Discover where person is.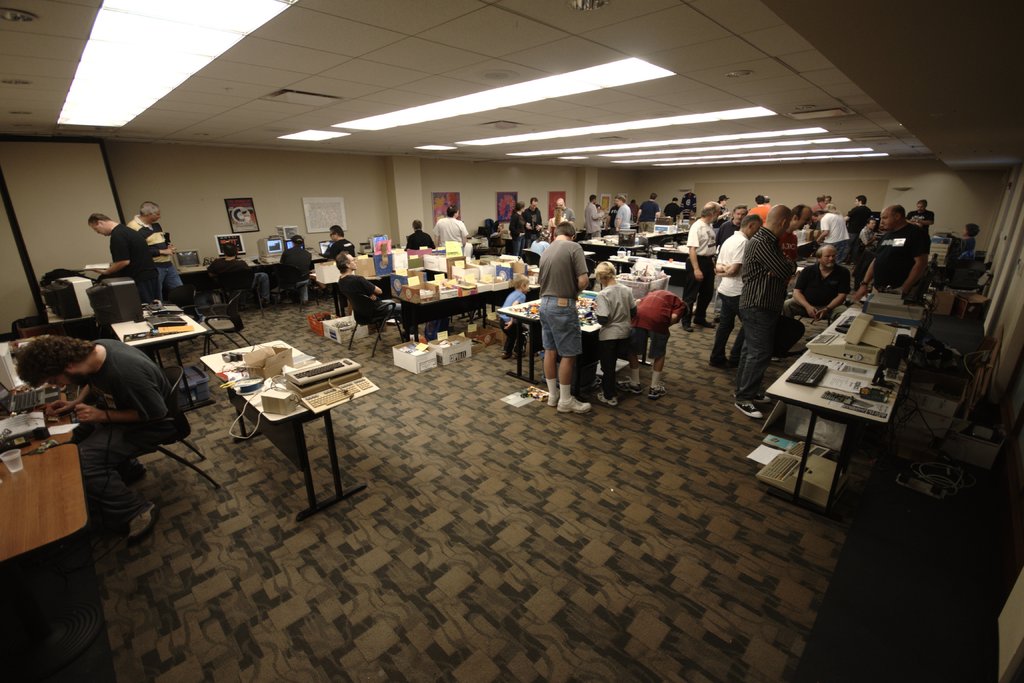
Discovered at {"x1": 853, "y1": 202, "x2": 924, "y2": 302}.
